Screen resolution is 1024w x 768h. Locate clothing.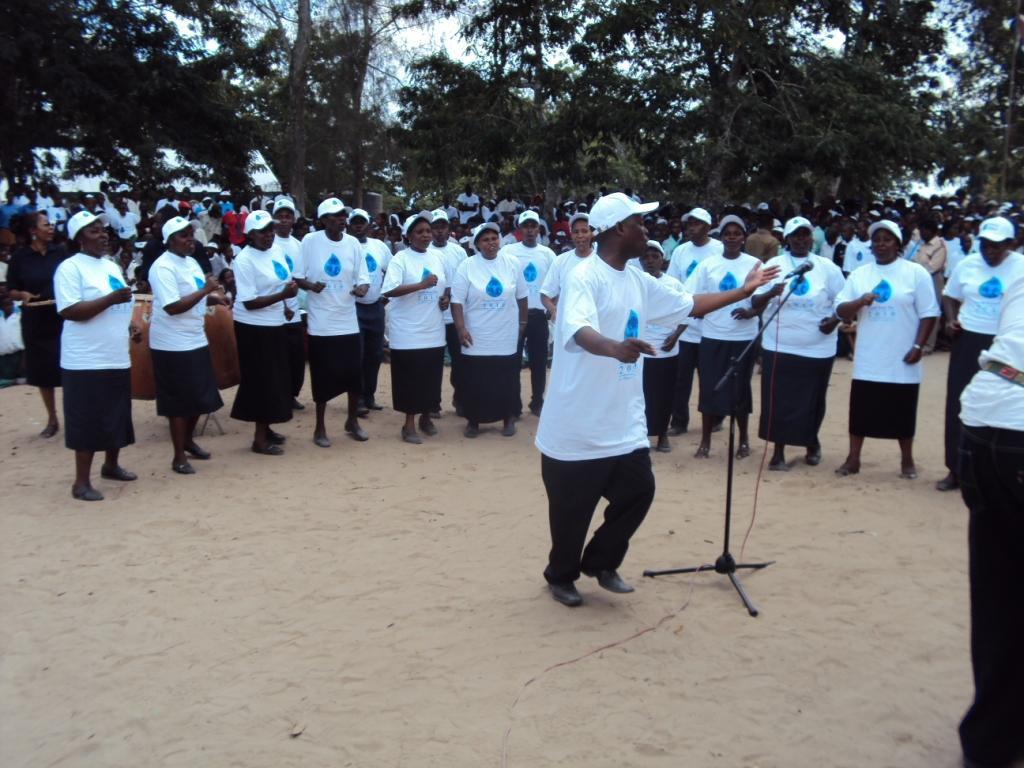
pyautogui.locateOnScreen(232, 234, 306, 437).
